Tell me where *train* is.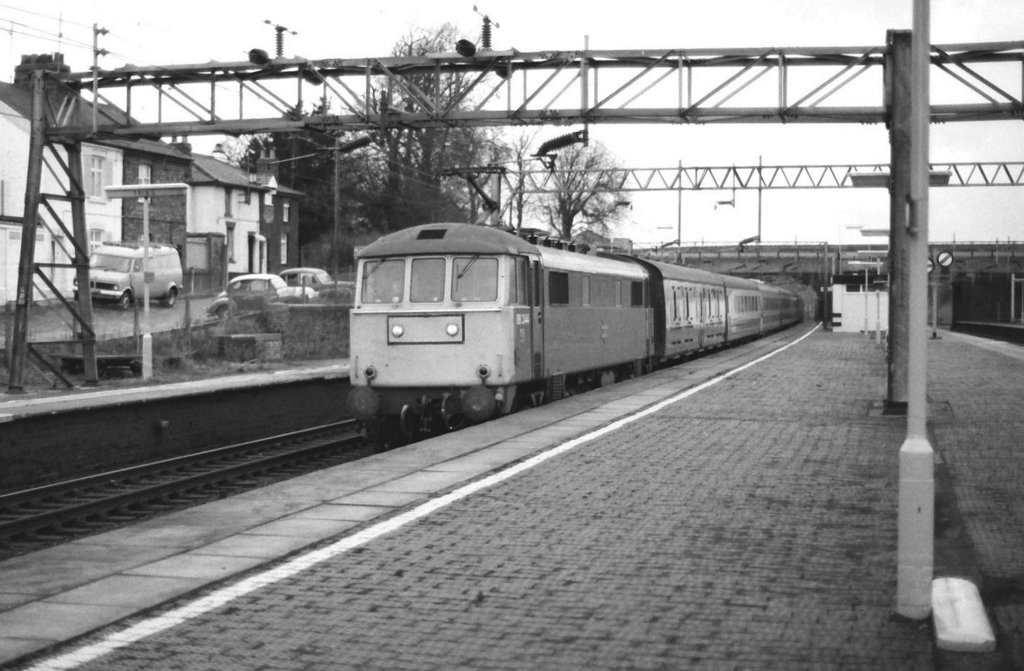
*train* is at (left=346, top=222, right=807, bottom=450).
